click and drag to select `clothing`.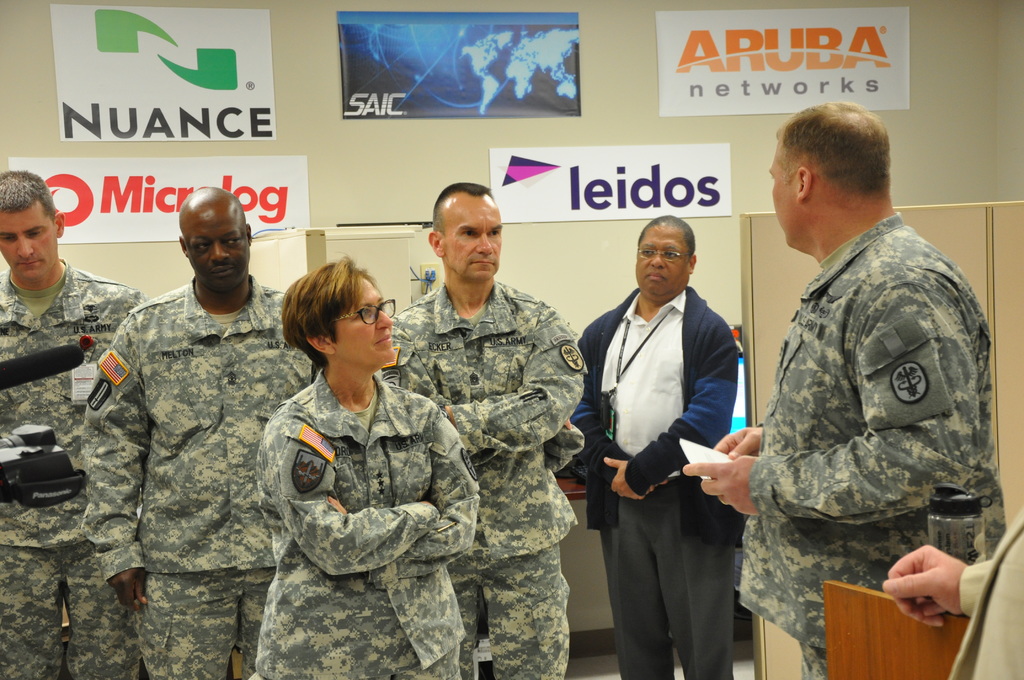
Selection: 953/512/1023/679.
